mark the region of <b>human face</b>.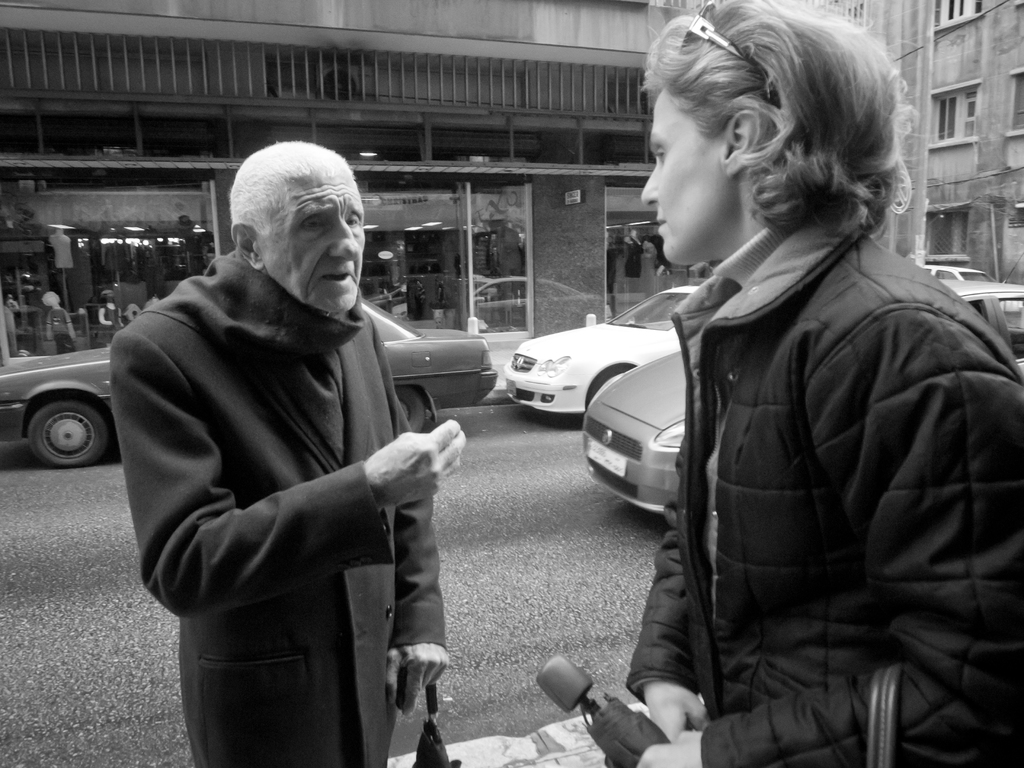
Region: 642,100,725,264.
